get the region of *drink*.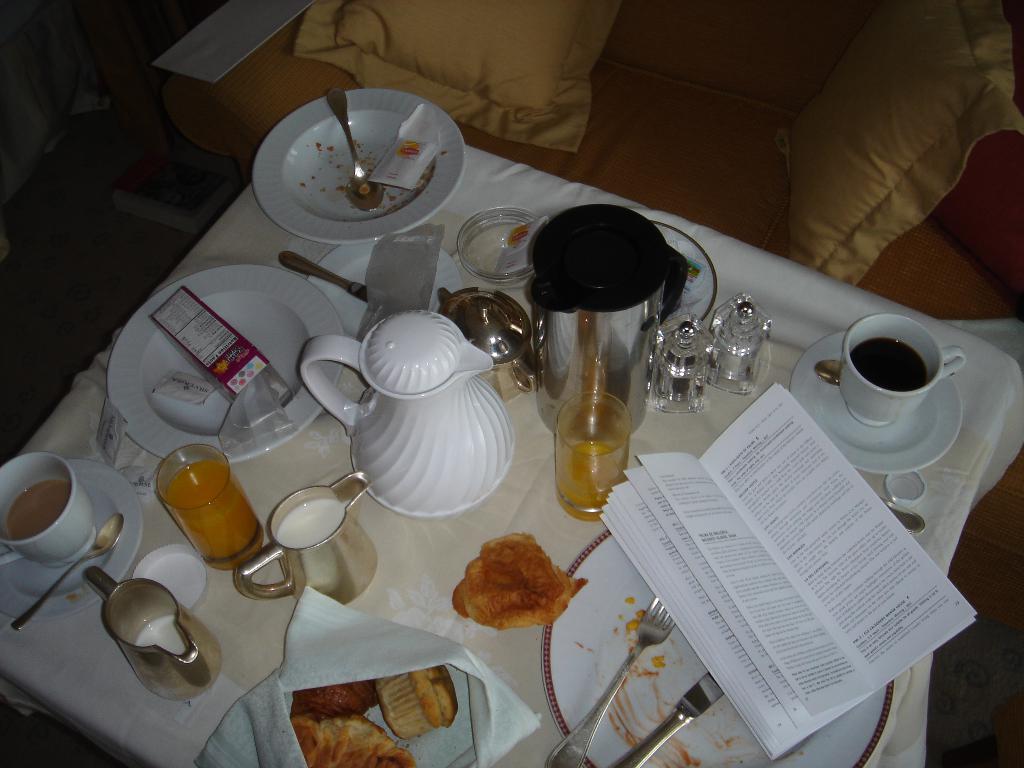
rect(845, 338, 920, 392).
